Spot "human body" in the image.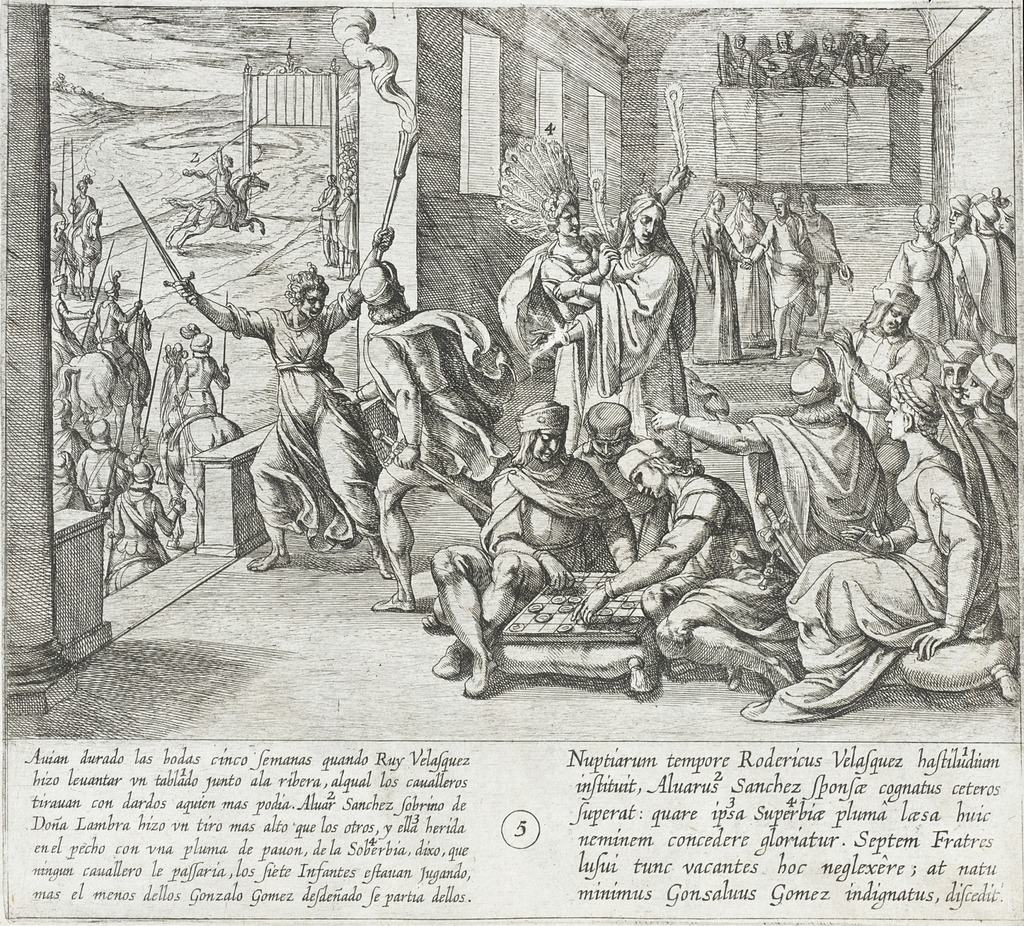
"human body" found at (left=748, top=196, right=817, bottom=358).
